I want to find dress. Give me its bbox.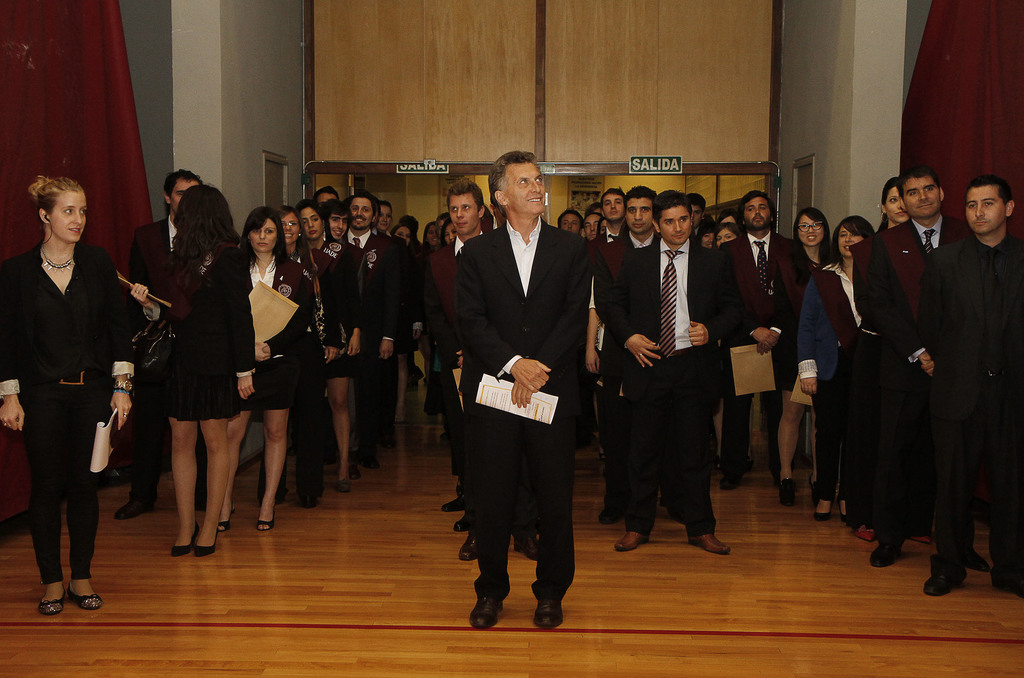
[775, 242, 833, 389].
